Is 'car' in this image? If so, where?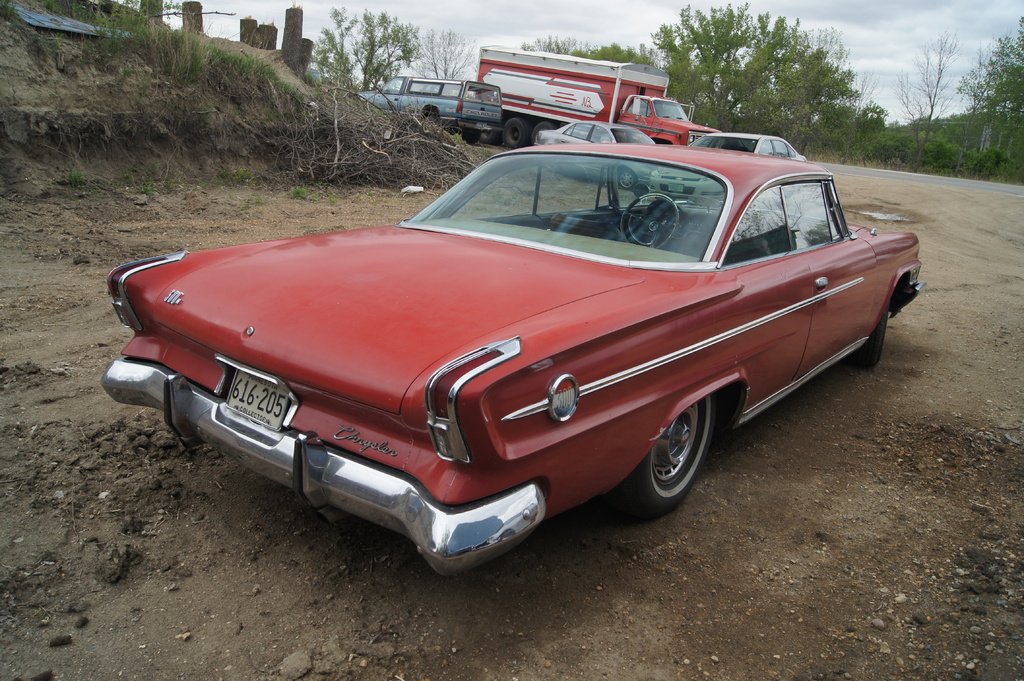
Yes, at x1=541 y1=120 x2=650 y2=142.
